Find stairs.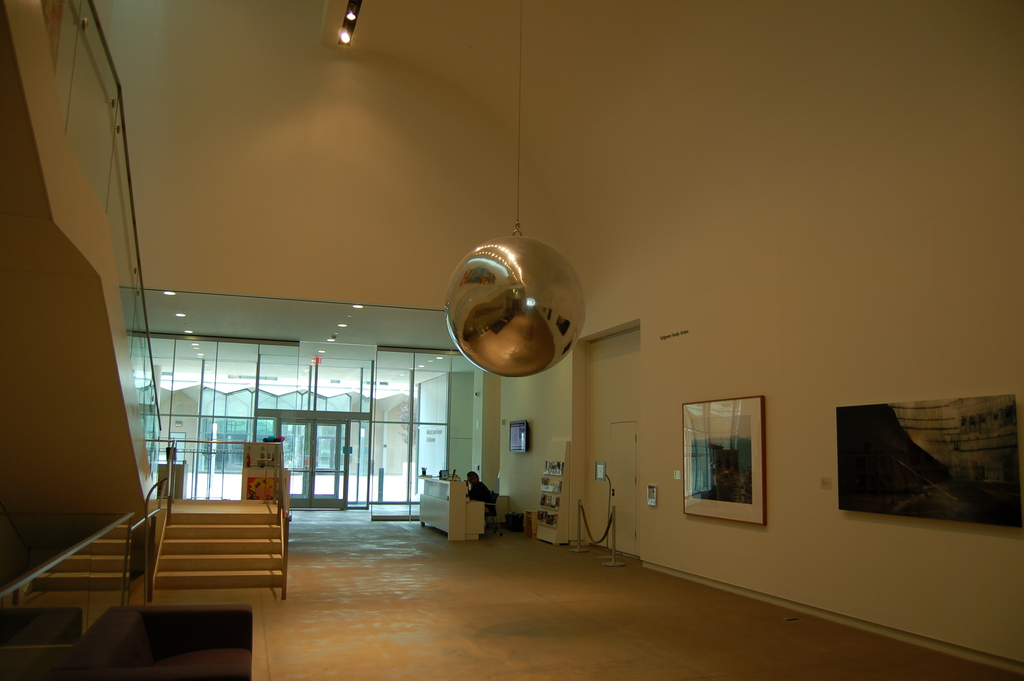
(33, 505, 131, 587).
